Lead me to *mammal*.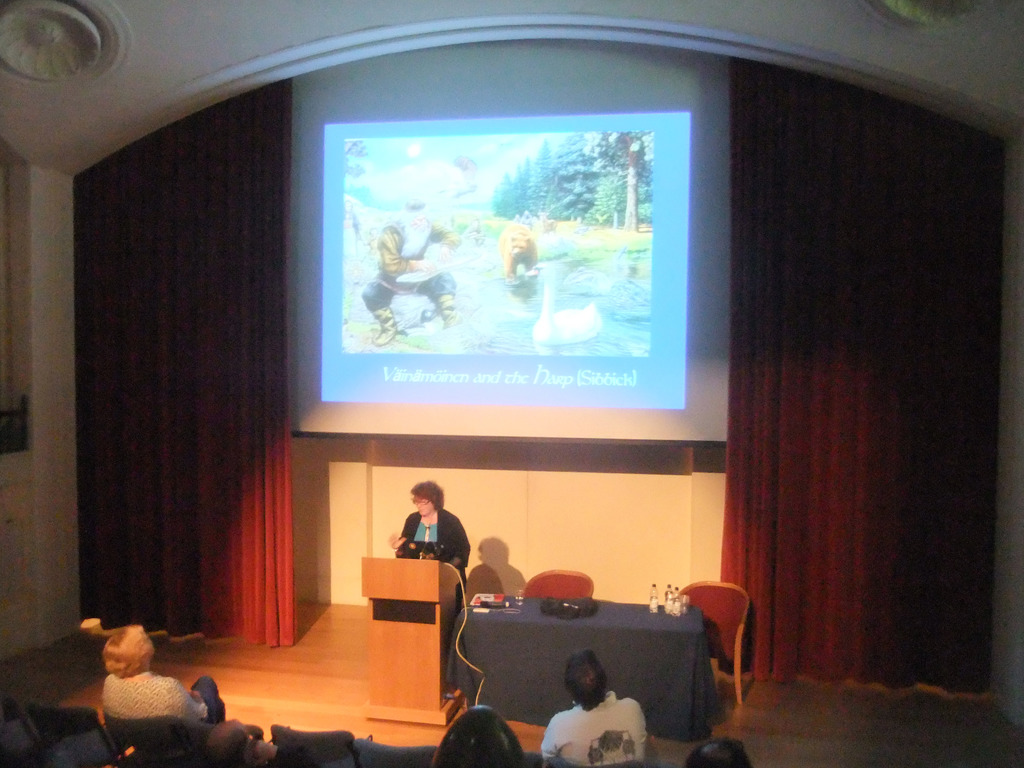
Lead to bbox=[362, 195, 465, 344].
